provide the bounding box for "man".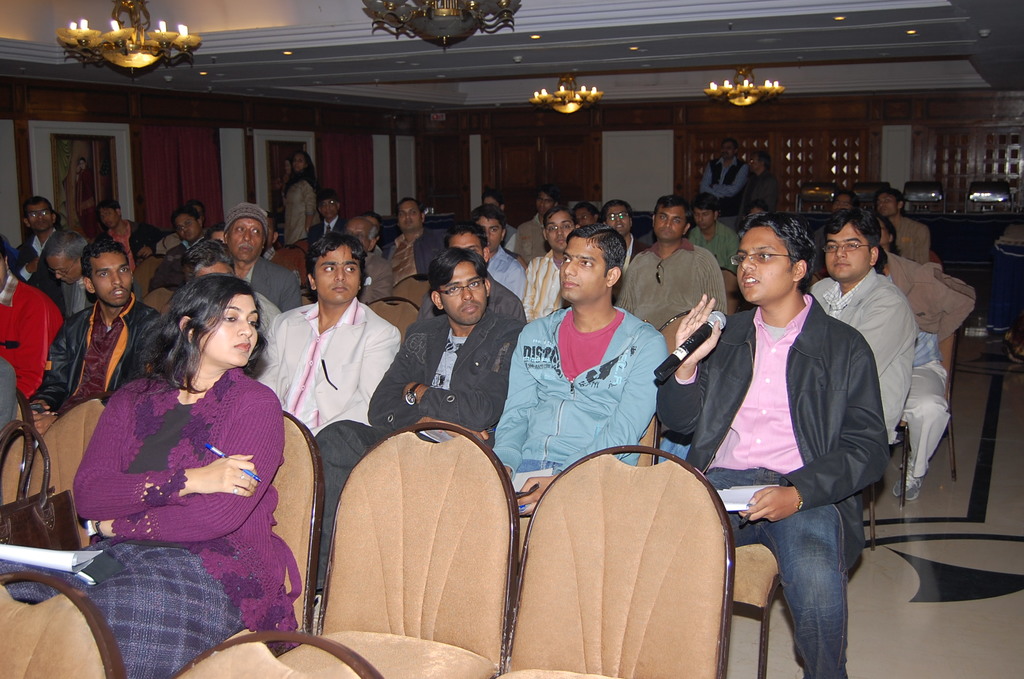
(x1=493, y1=224, x2=668, y2=516).
